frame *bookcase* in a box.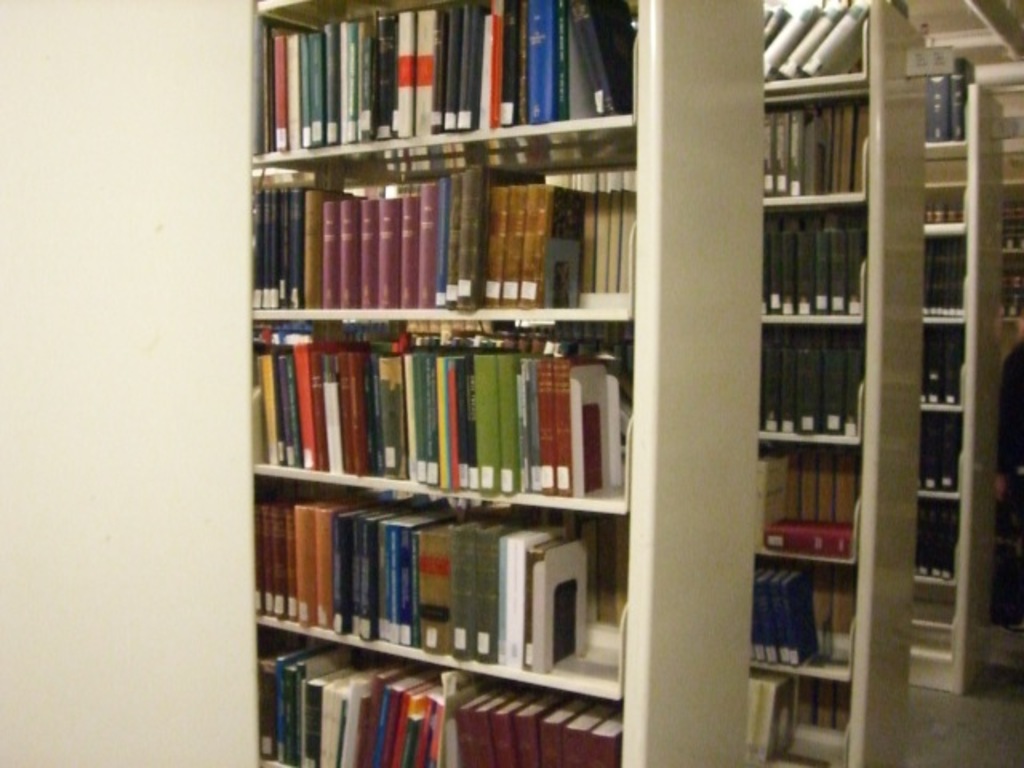
[1000,174,1022,619].
